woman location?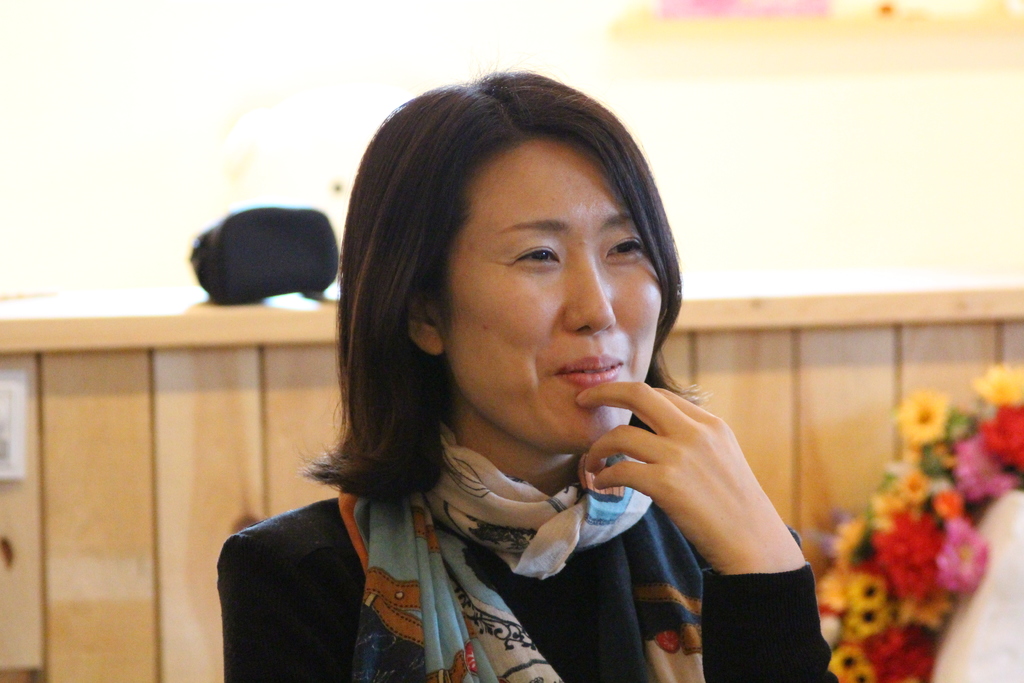
bbox=[230, 104, 799, 666]
